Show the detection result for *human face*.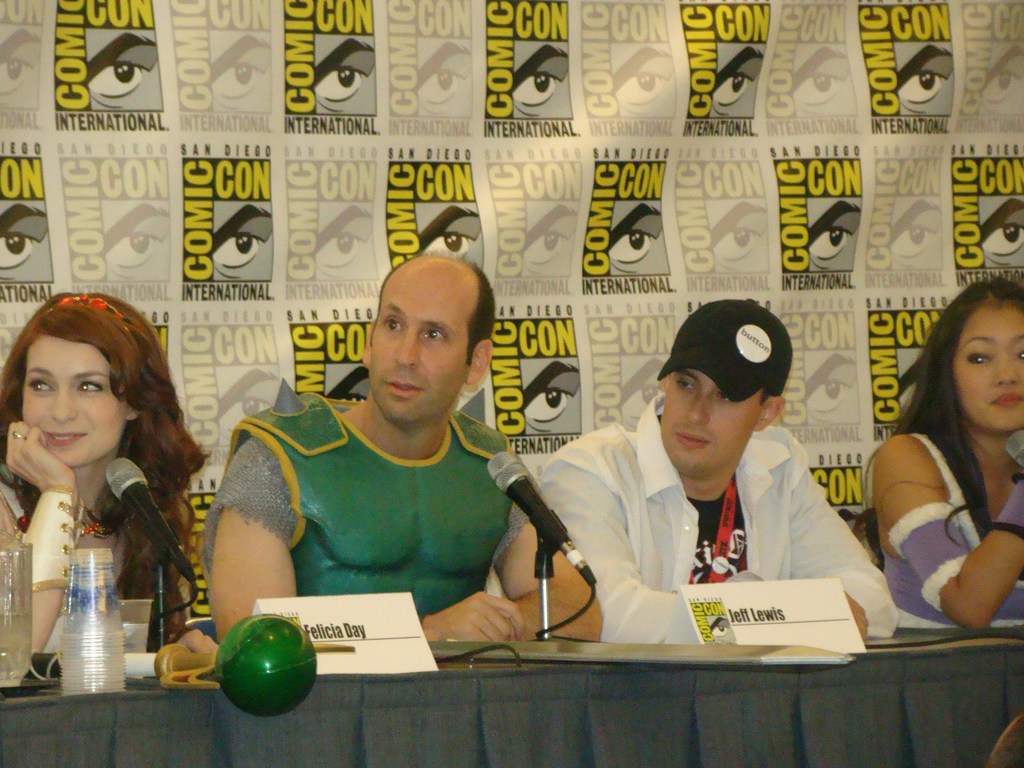
crop(899, 35, 957, 116).
